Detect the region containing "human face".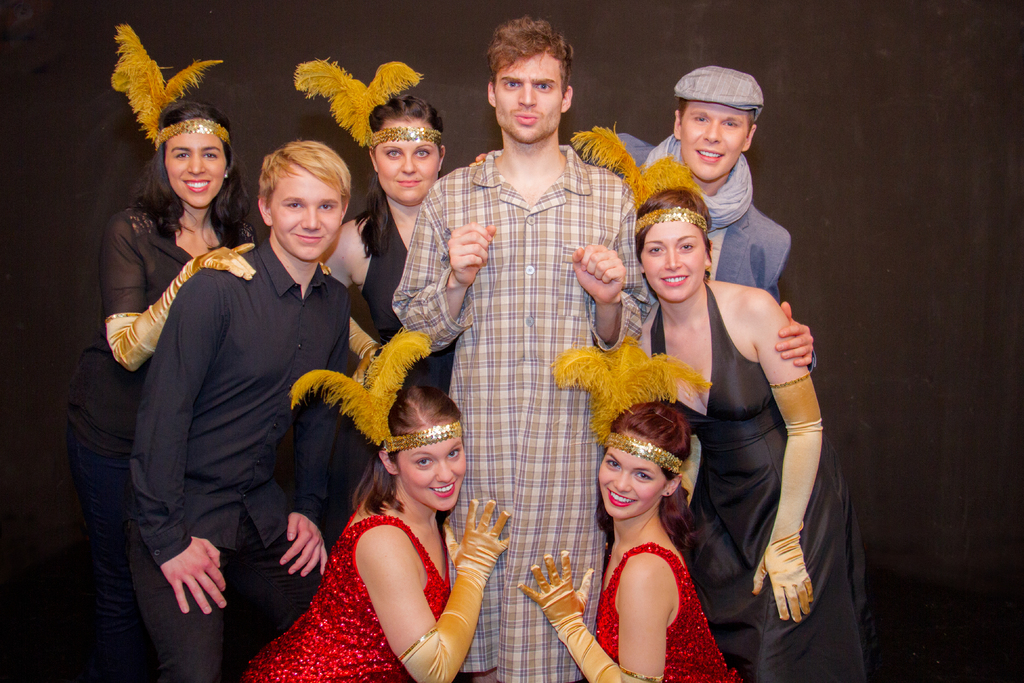
496:53:564:138.
